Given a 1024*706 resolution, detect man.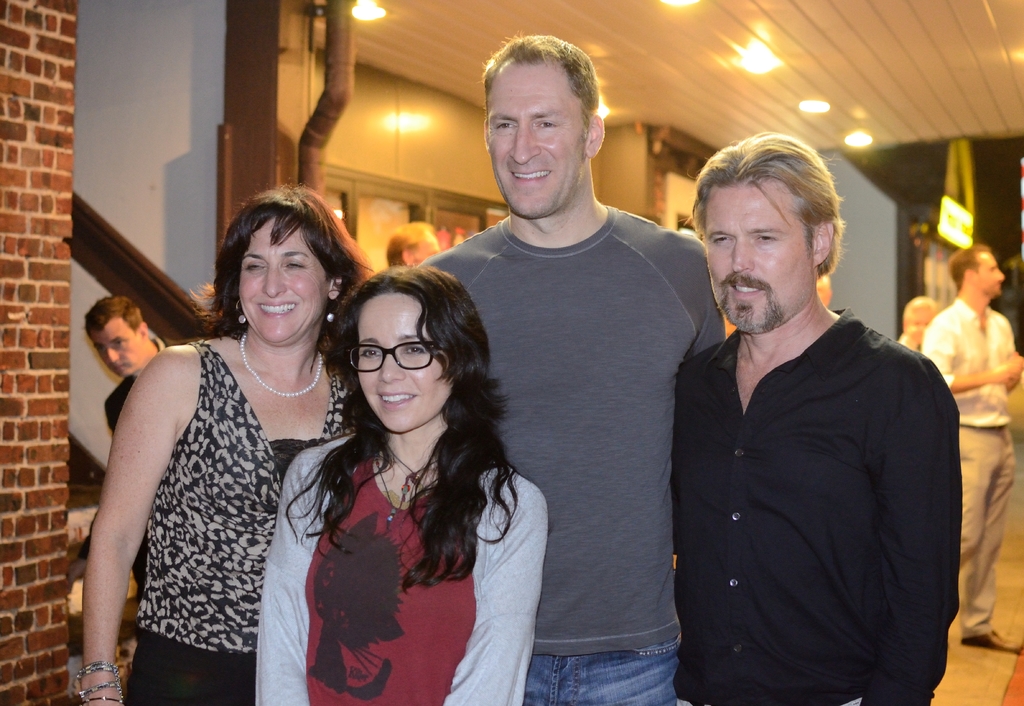
[x1=387, y1=215, x2=438, y2=266].
